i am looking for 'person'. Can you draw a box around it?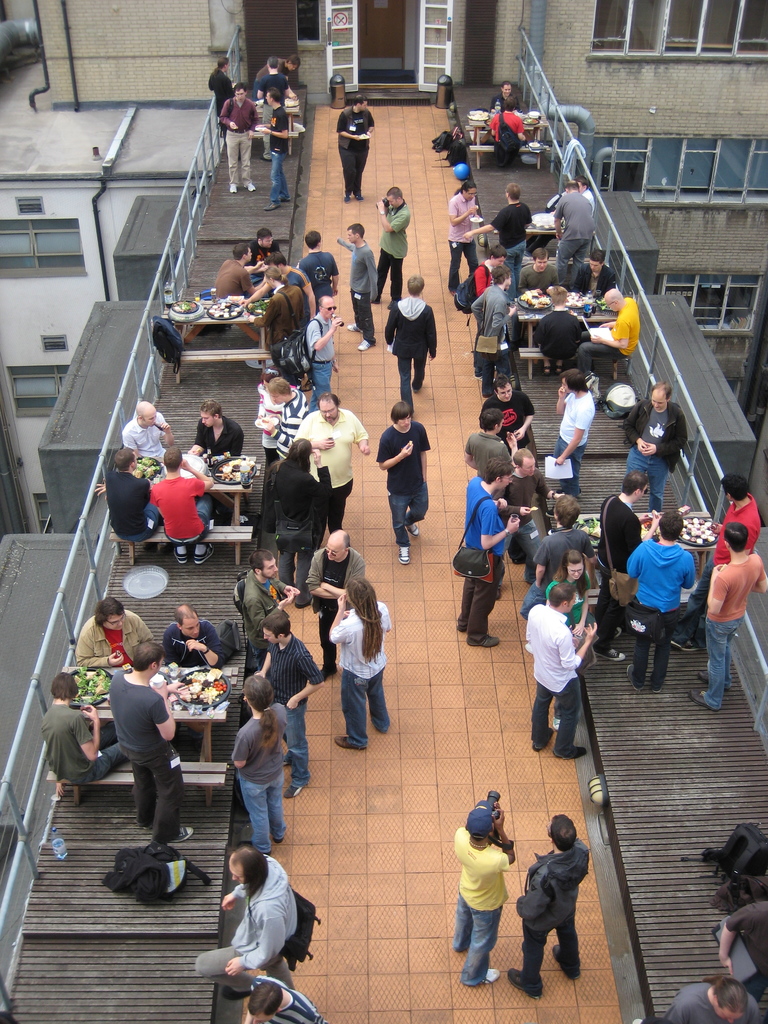
Sure, the bounding box is l=573, t=252, r=625, b=298.
